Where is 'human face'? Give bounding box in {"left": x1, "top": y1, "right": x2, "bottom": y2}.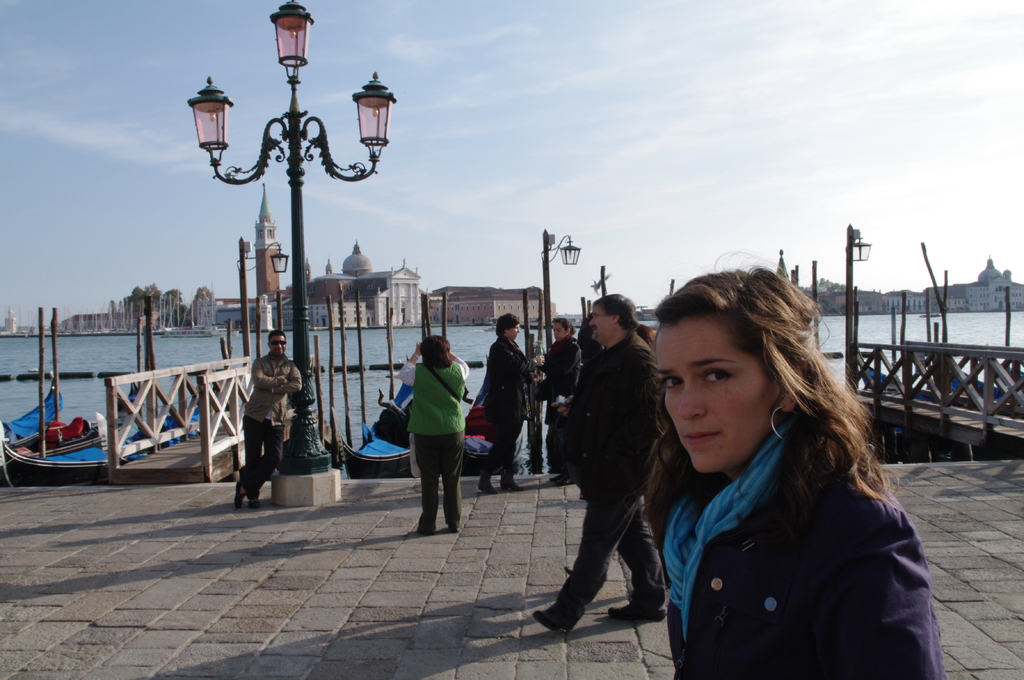
{"left": 554, "top": 324, "right": 566, "bottom": 341}.
